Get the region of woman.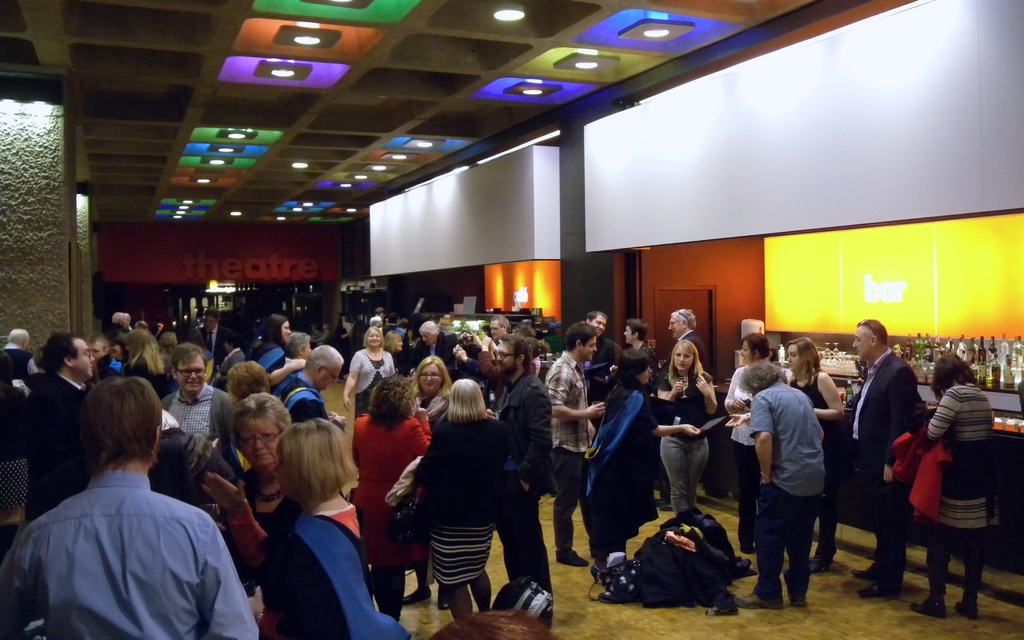
region(412, 373, 509, 619).
